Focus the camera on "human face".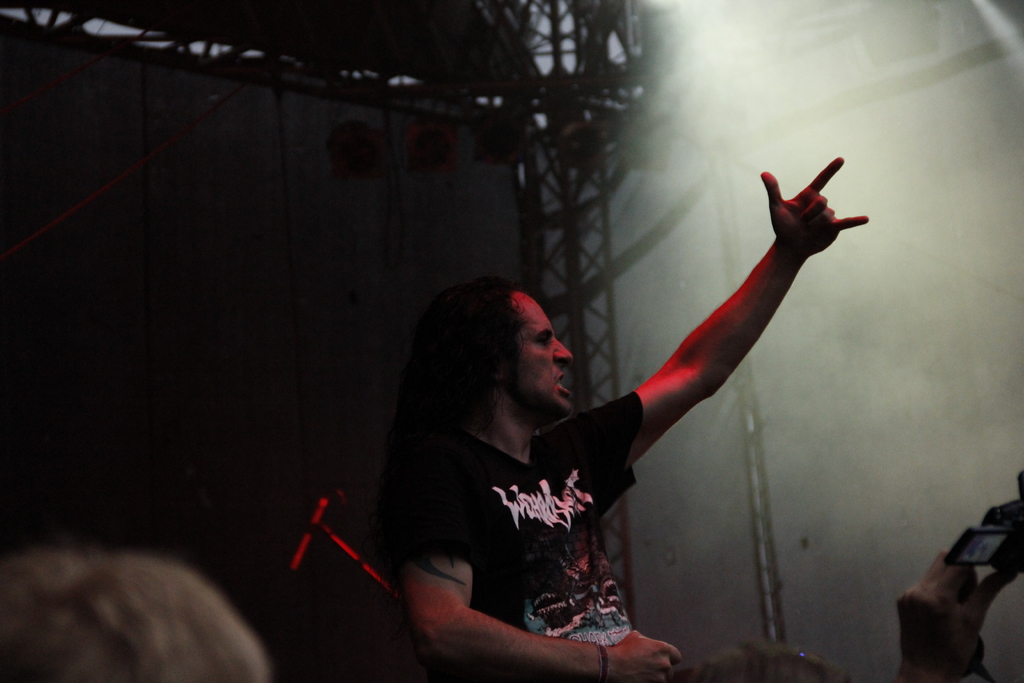
Focus region: detection(497, 295, 575, 418).
